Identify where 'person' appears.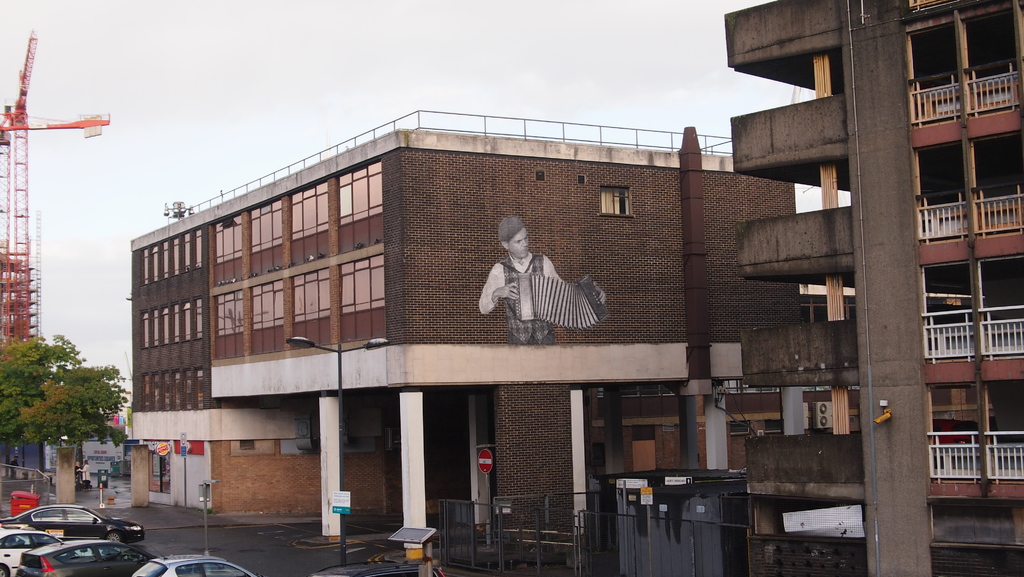
Appears at box=[478, 213, 607, 345].
